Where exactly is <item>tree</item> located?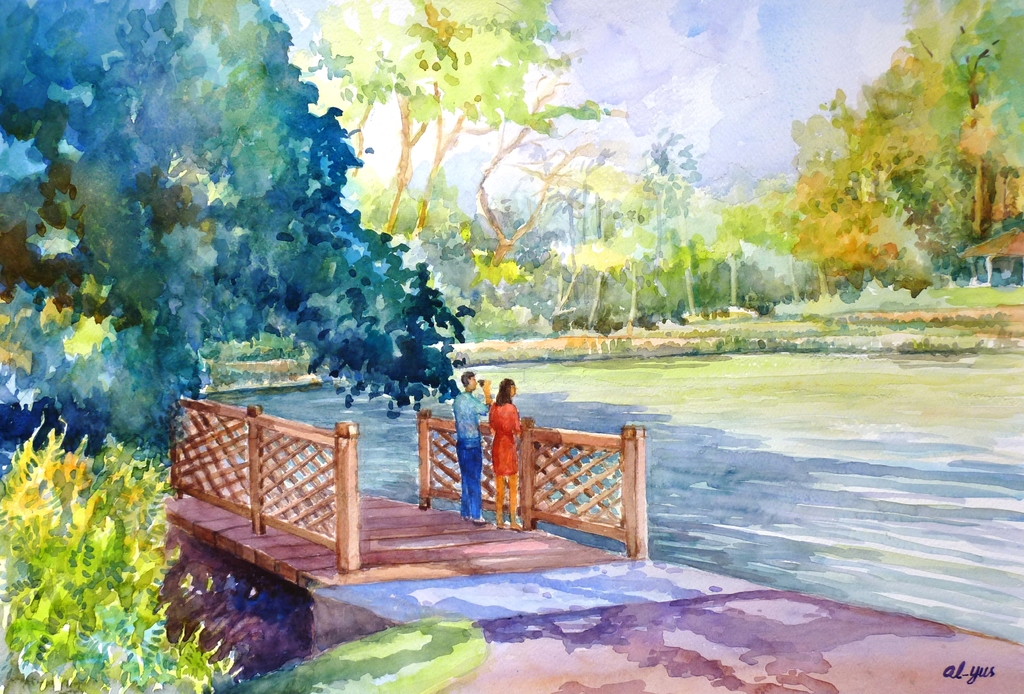
Its bounding box is (left=783, top=31, right=1005, bottom=282).
